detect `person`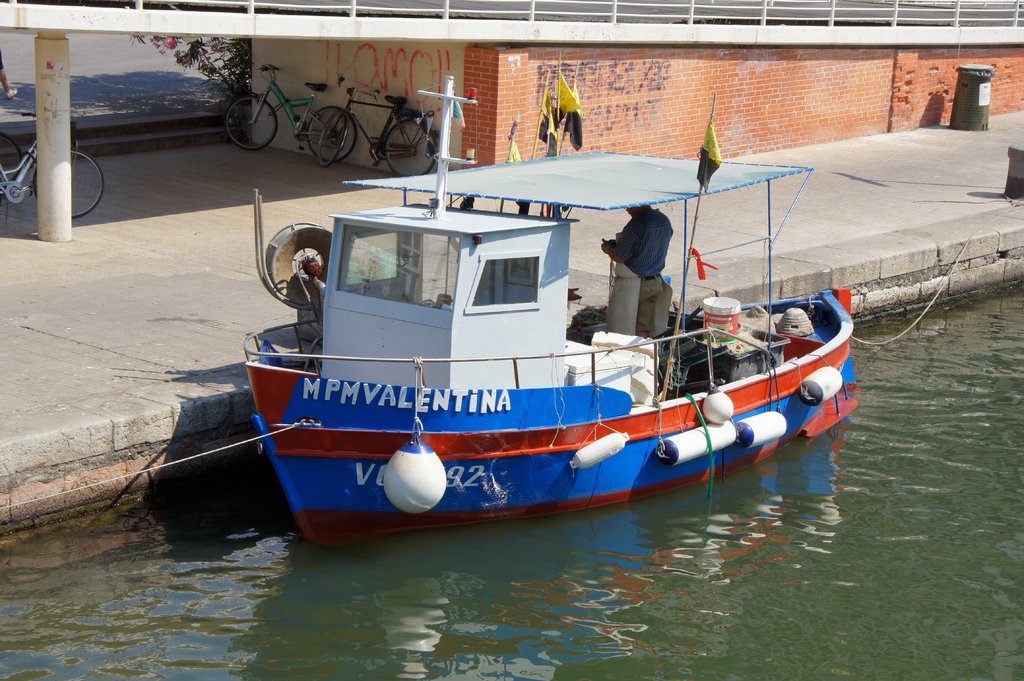
<bbox>616, 202, 682, 298</bbox>
